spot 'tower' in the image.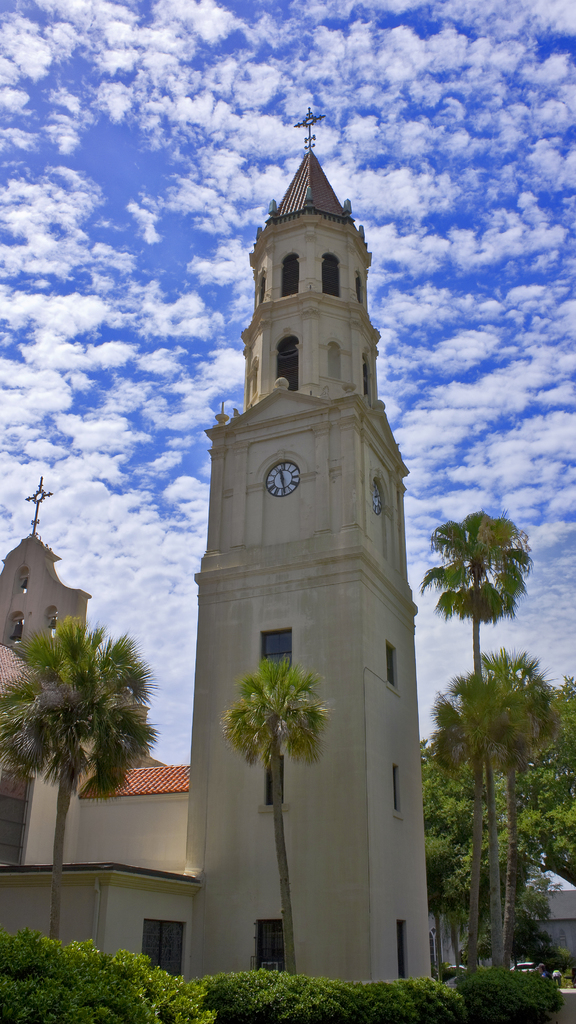
'tower' found at bbox(195, 106, 415, 984).
